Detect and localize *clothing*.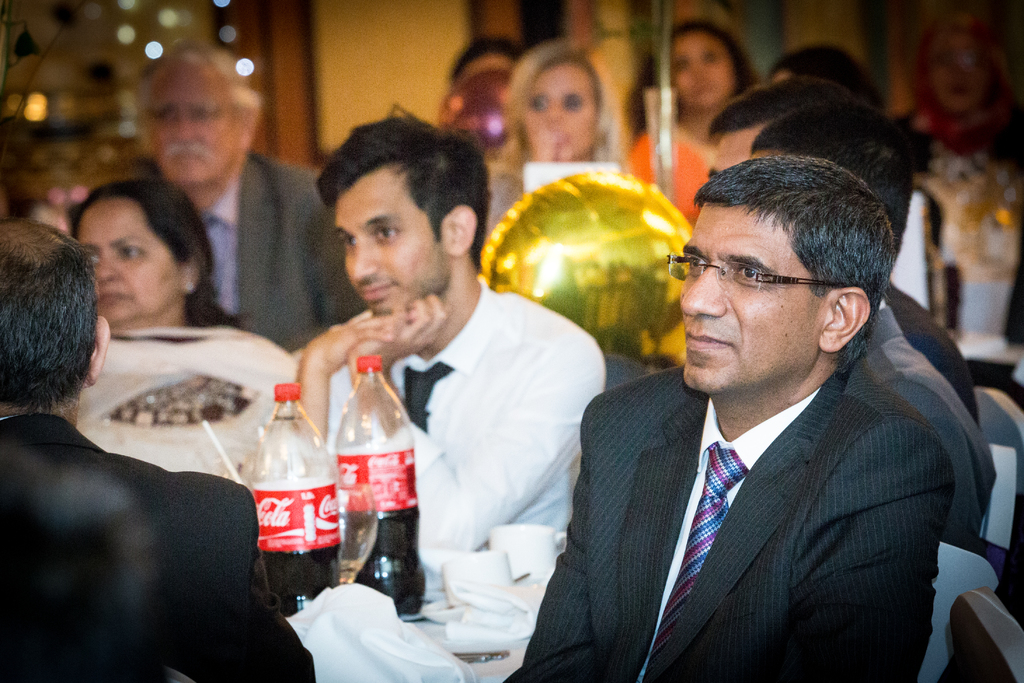
Localized at box=[625, 136, 705, 235].
